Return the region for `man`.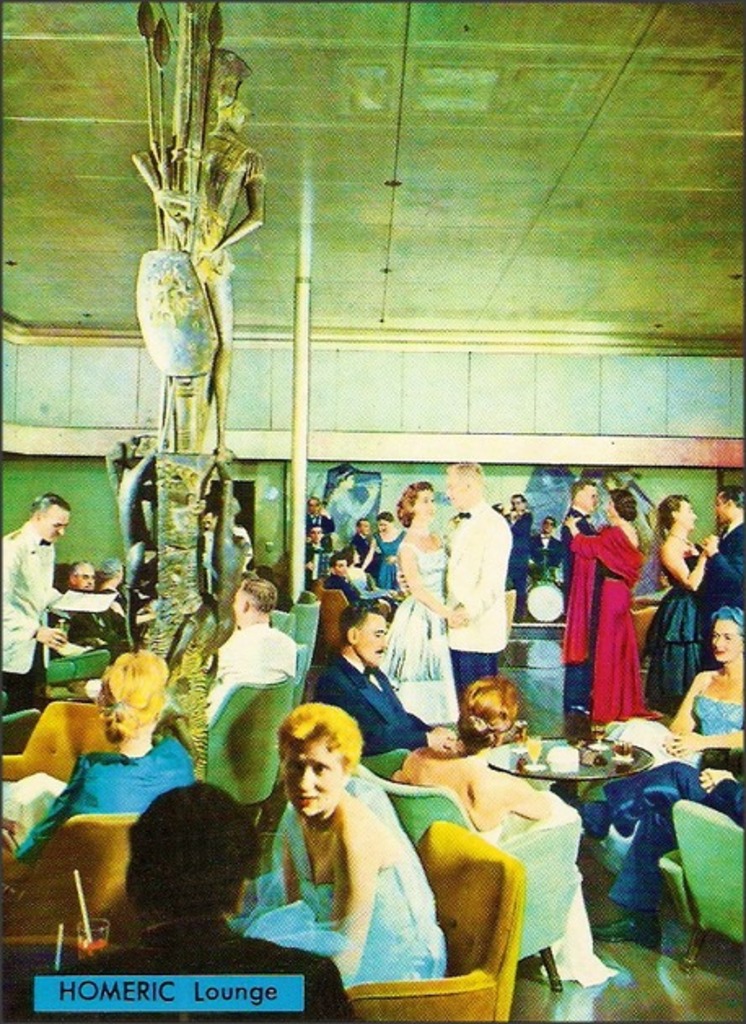
bbox=(554, 477, 617, 716).
